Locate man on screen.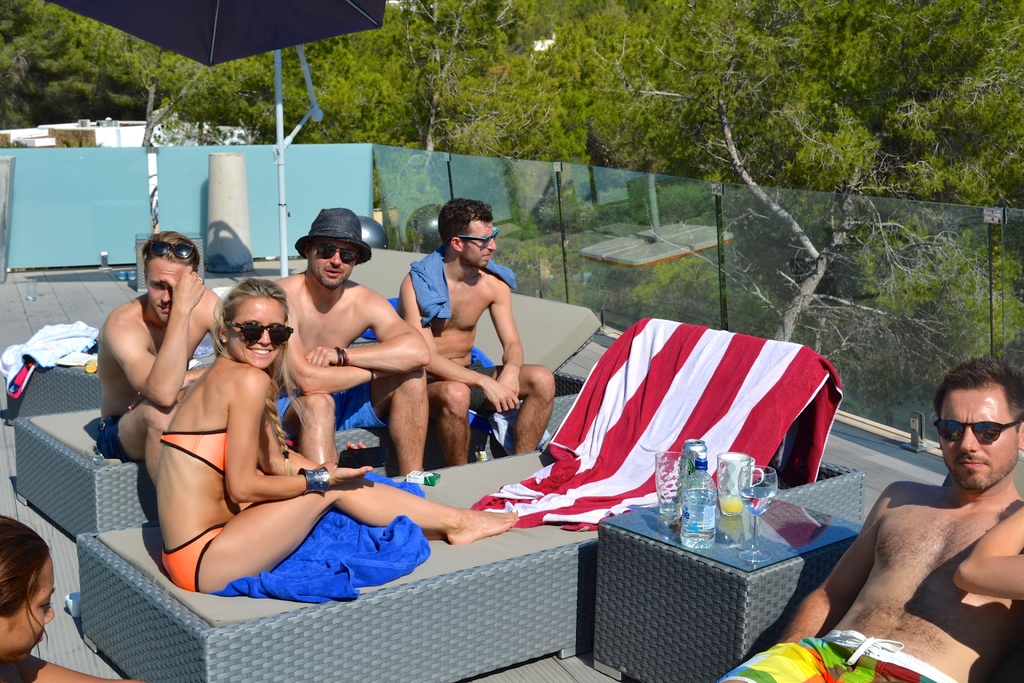
On screen at bbox(268, 207, 433, 475).
